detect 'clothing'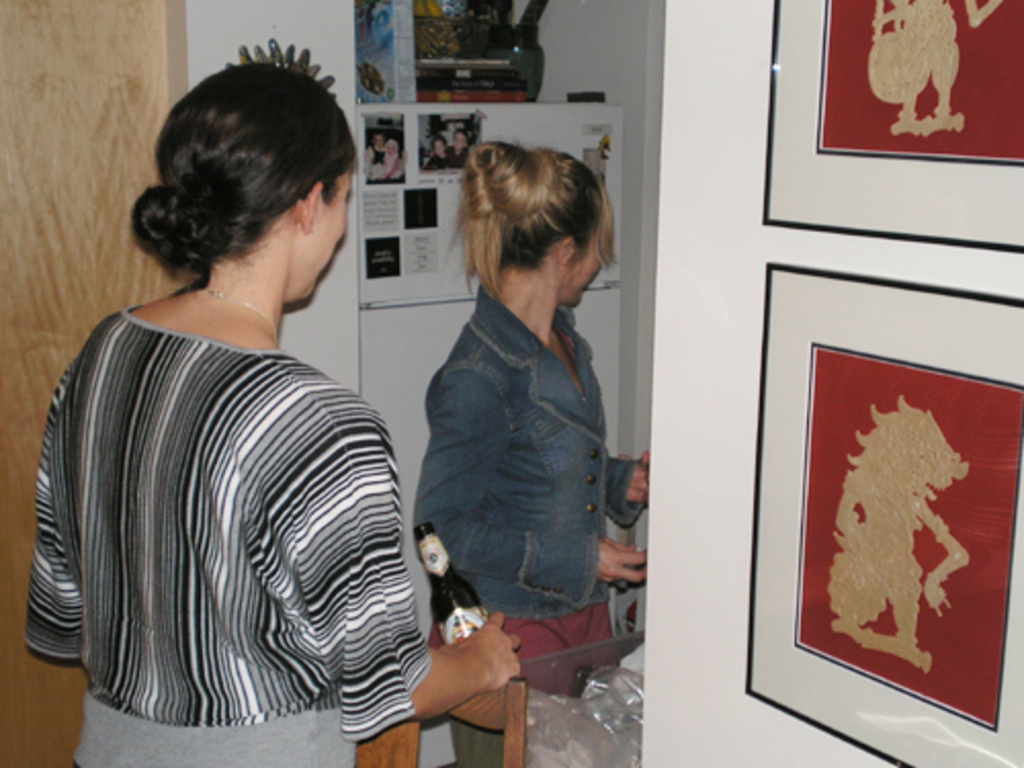
<region>414, 281, 670, 686</region>
